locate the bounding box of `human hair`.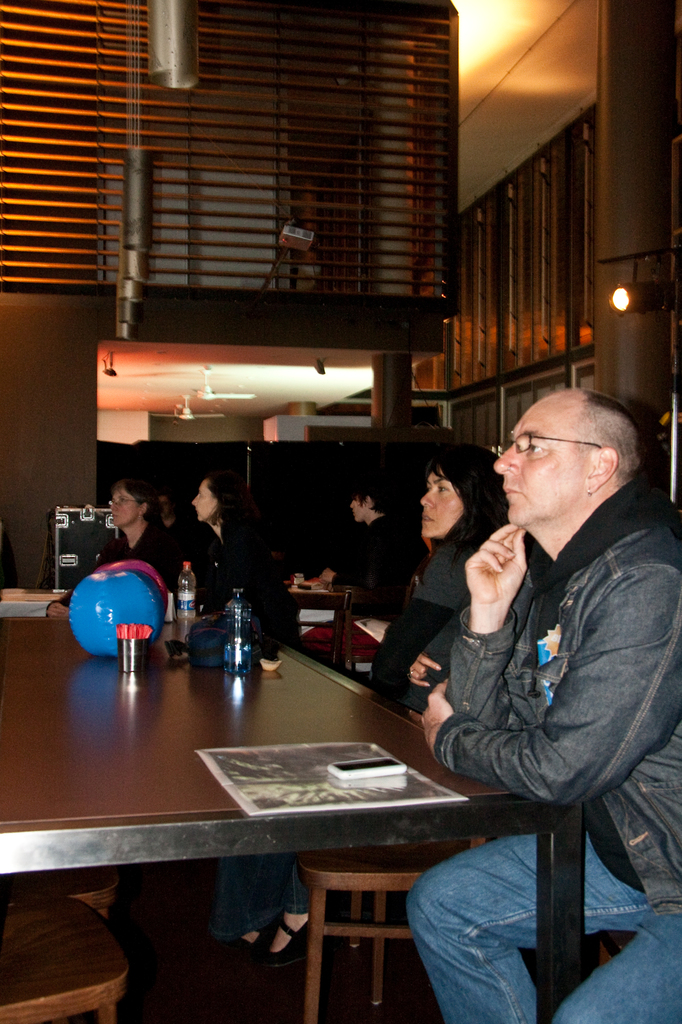
Bounding box: bbox=(567, 388, 648, 493).
